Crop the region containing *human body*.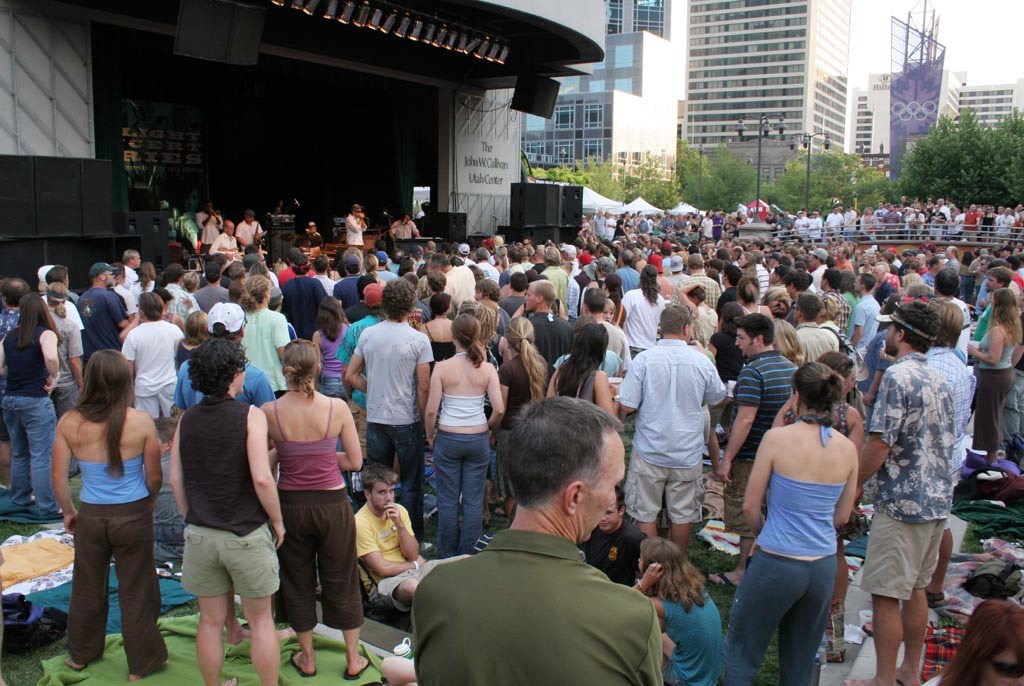
Crop region: (413, 310, 506, 557).
